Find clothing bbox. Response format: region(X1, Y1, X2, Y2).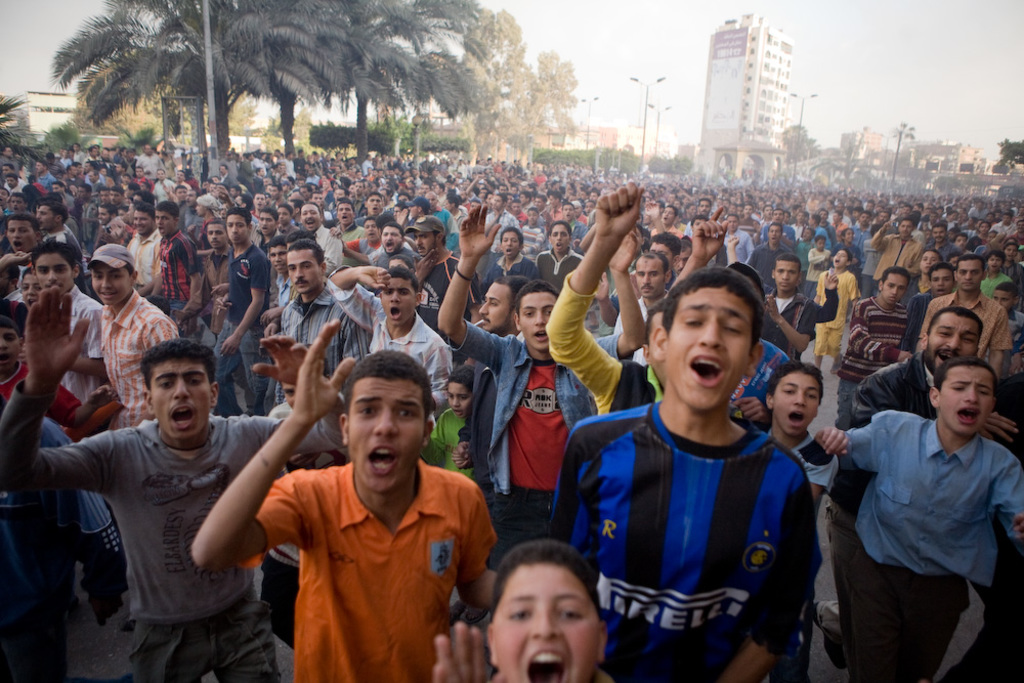
region(801, 224, 824, 240).
